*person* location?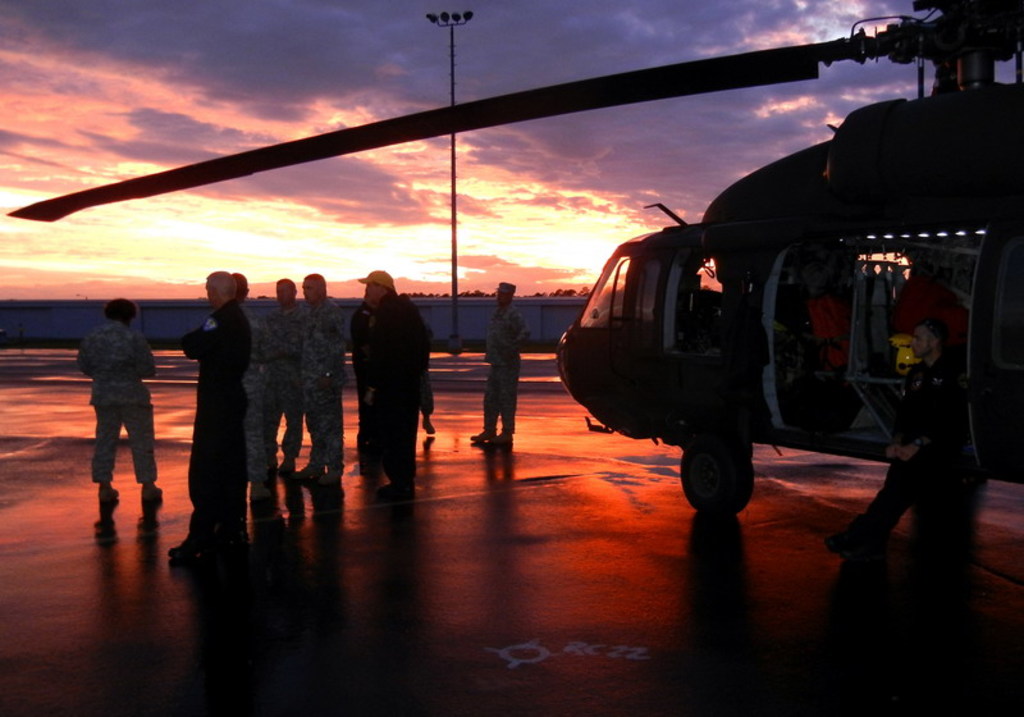
471 282 524 443
